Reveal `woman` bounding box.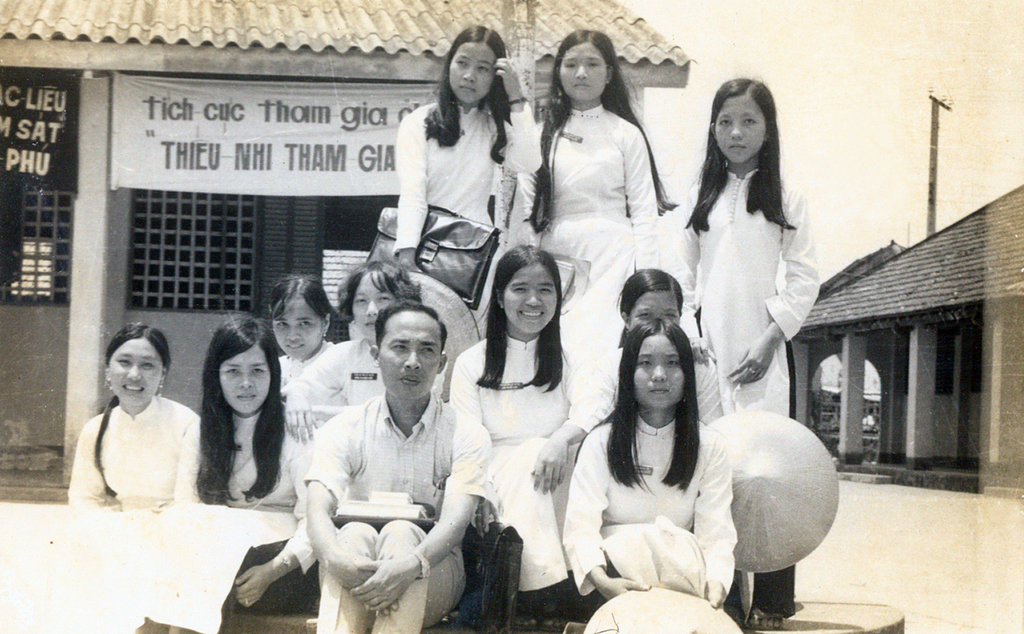
Revealed: detection(171, 315, 316, 633).
